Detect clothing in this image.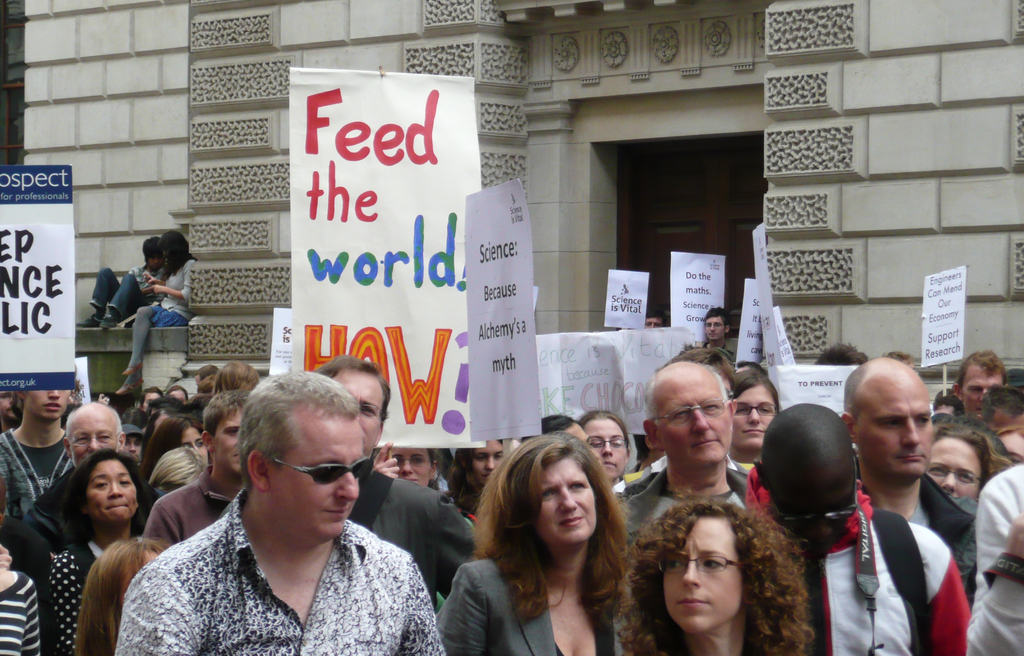
Detection: [x1=949, y1=455, x2=1023, y2=655].
